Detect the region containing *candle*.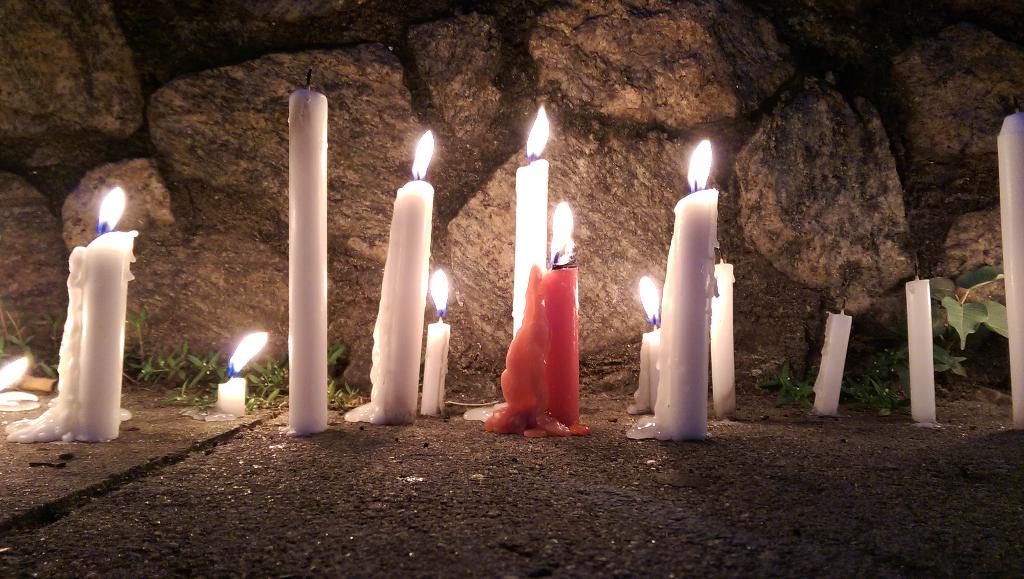
{"x1": 994, "y1": 93, "x2": 1023, "y2": 425}.
